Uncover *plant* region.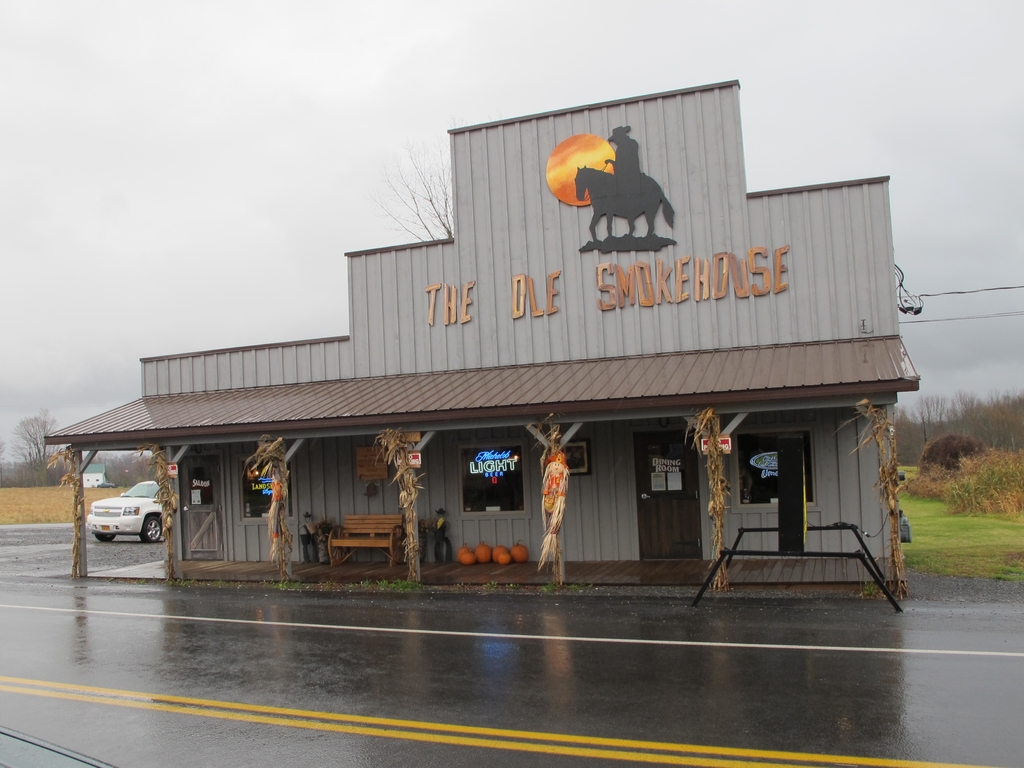
Uncovered: Rect(567, 581, 599, 593).
